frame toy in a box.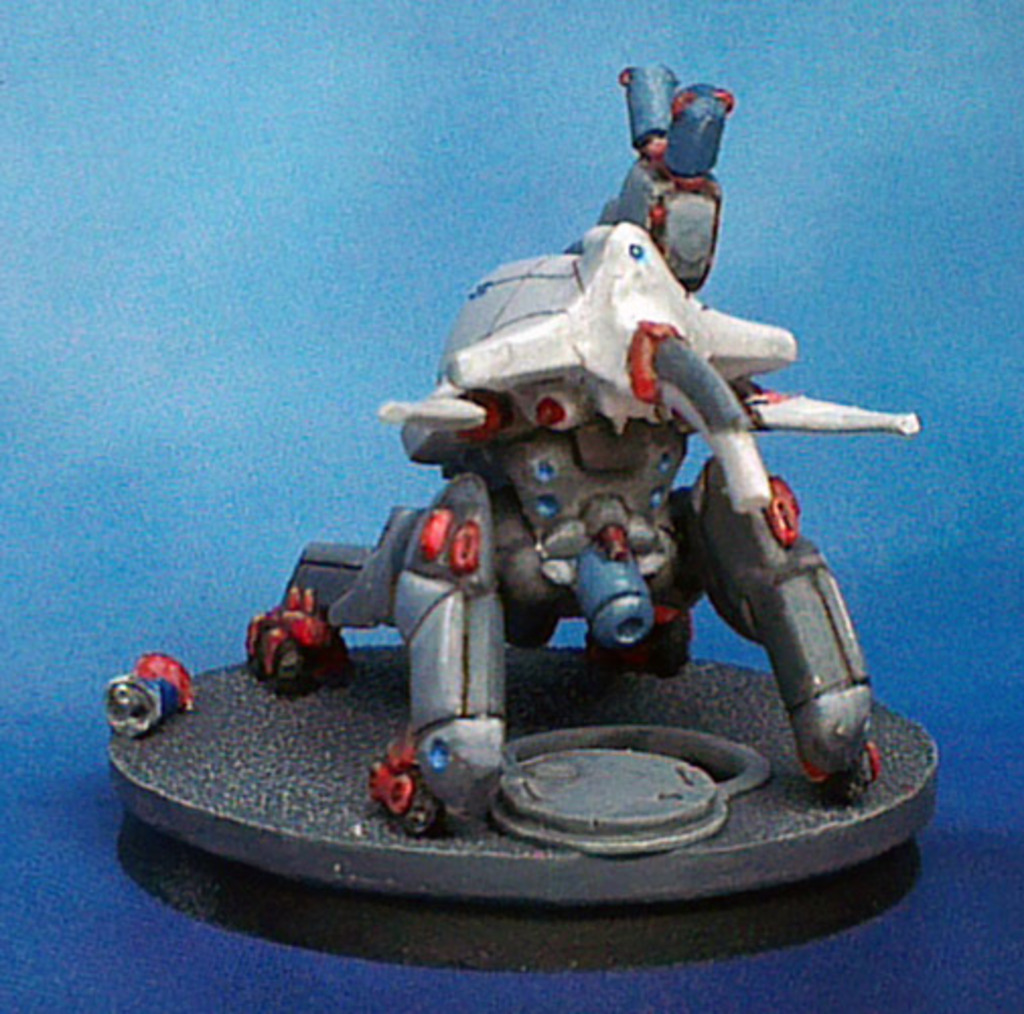
locate(105, 647, 195, 738).
